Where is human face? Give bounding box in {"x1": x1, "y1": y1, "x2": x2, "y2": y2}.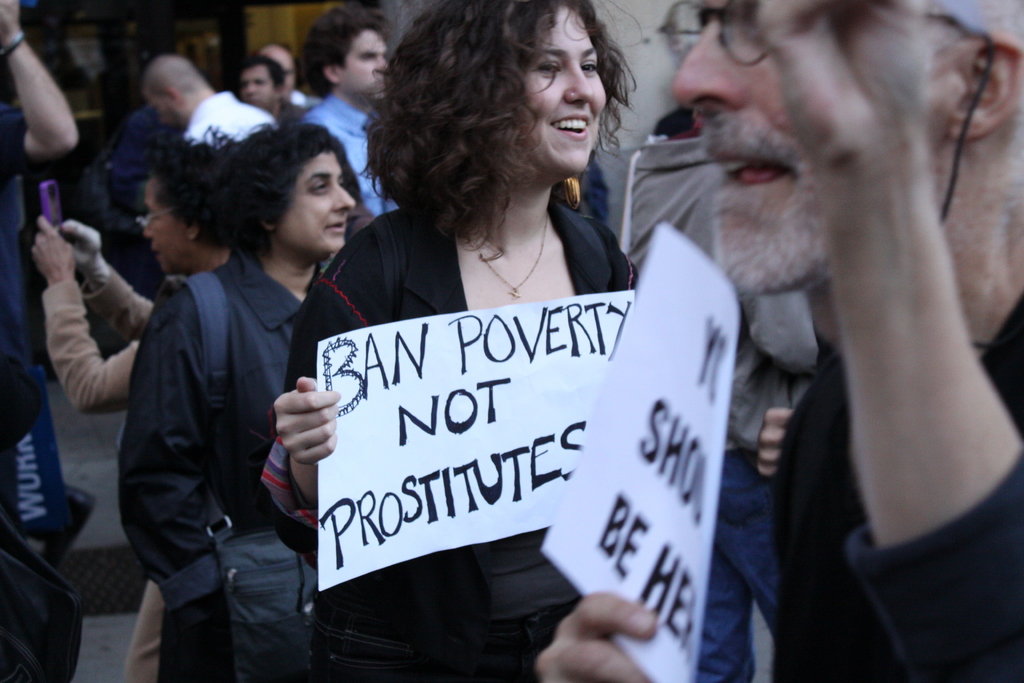
{"x1": 137, "y1": 176, "x2": 188, "y2": 278}.
